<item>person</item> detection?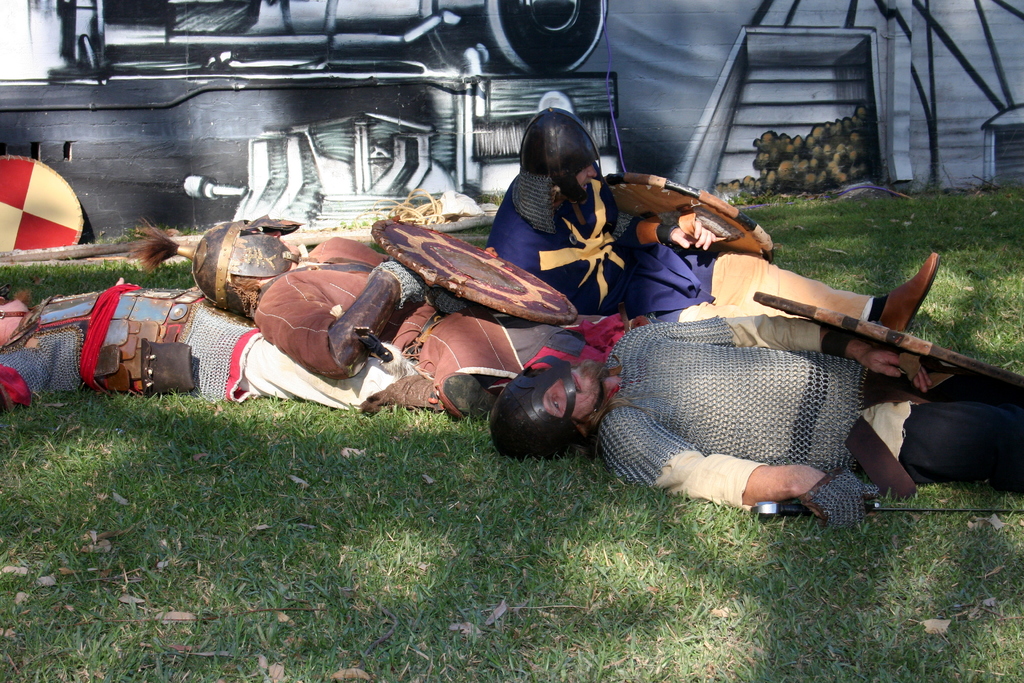
{"x1": 484, "y1": 101, "x2": 943, "y2": 356}
